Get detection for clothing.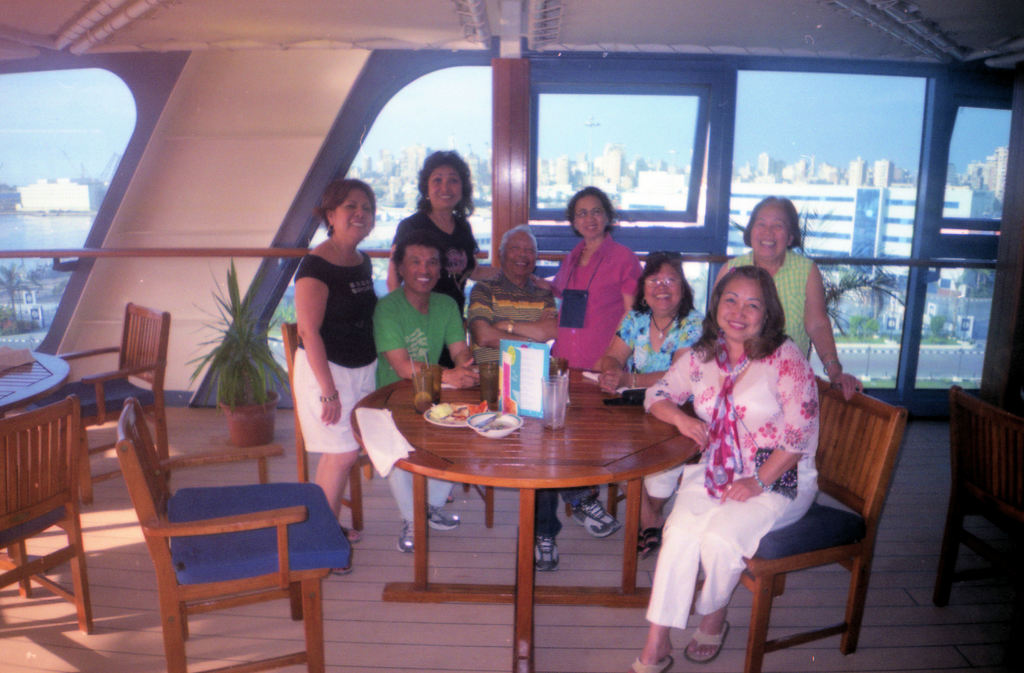
Detection: (548, 233, 646, 515).
